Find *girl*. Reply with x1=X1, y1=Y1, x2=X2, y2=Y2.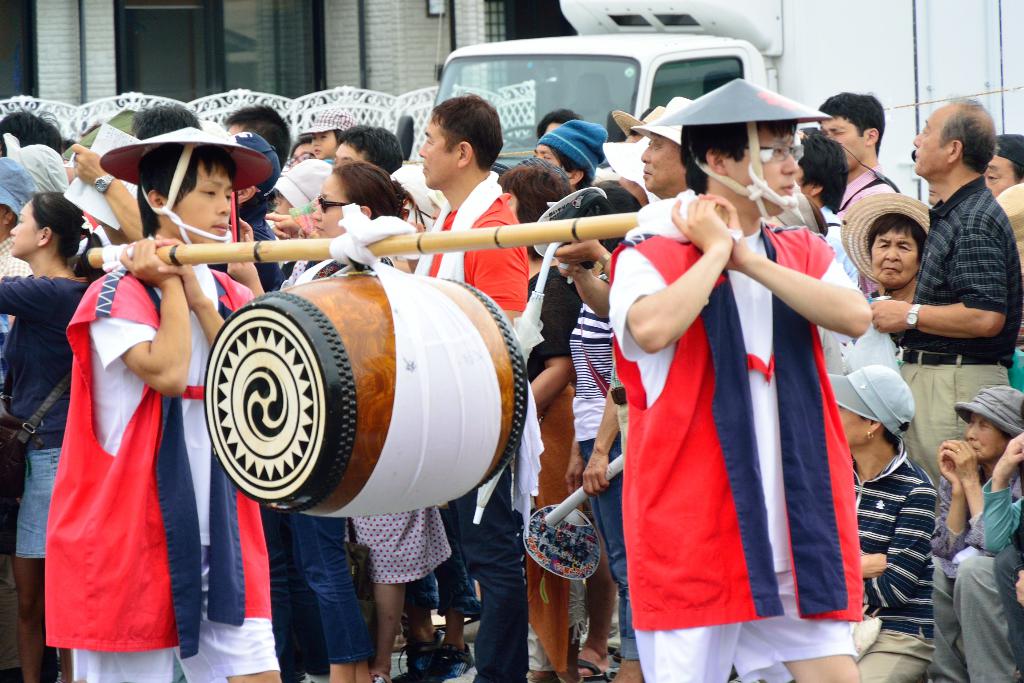
x1=0, y1=189, x2=97, y2=682.
